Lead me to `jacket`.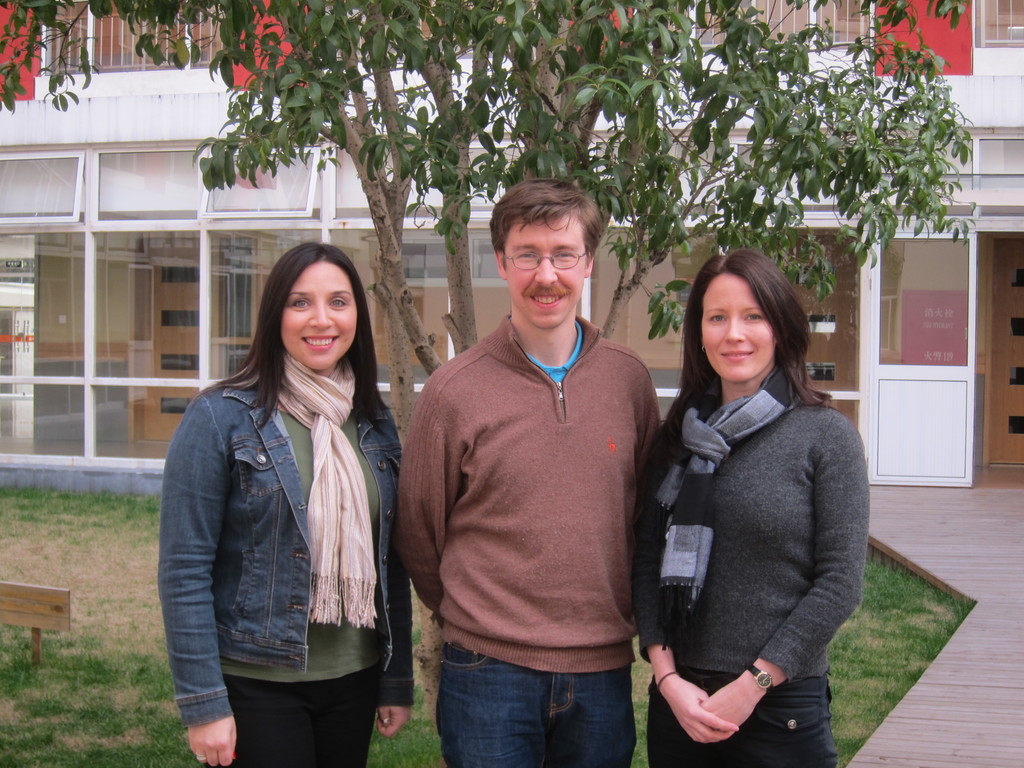
Lead to <region>403, 314, 662, 671</region>.
